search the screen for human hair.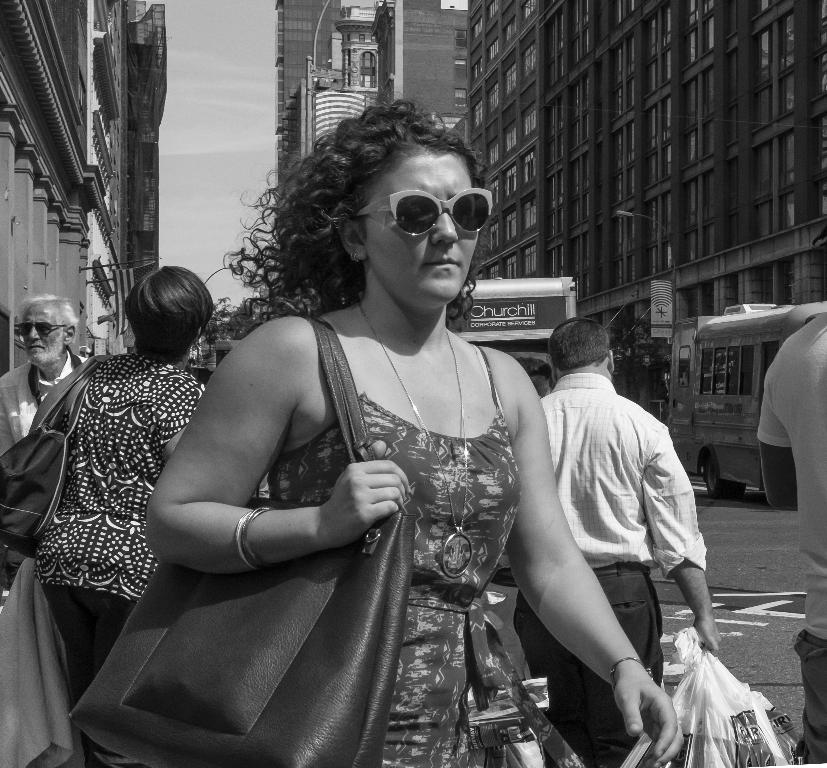
Found at box=[549, 319, 611, 372].
